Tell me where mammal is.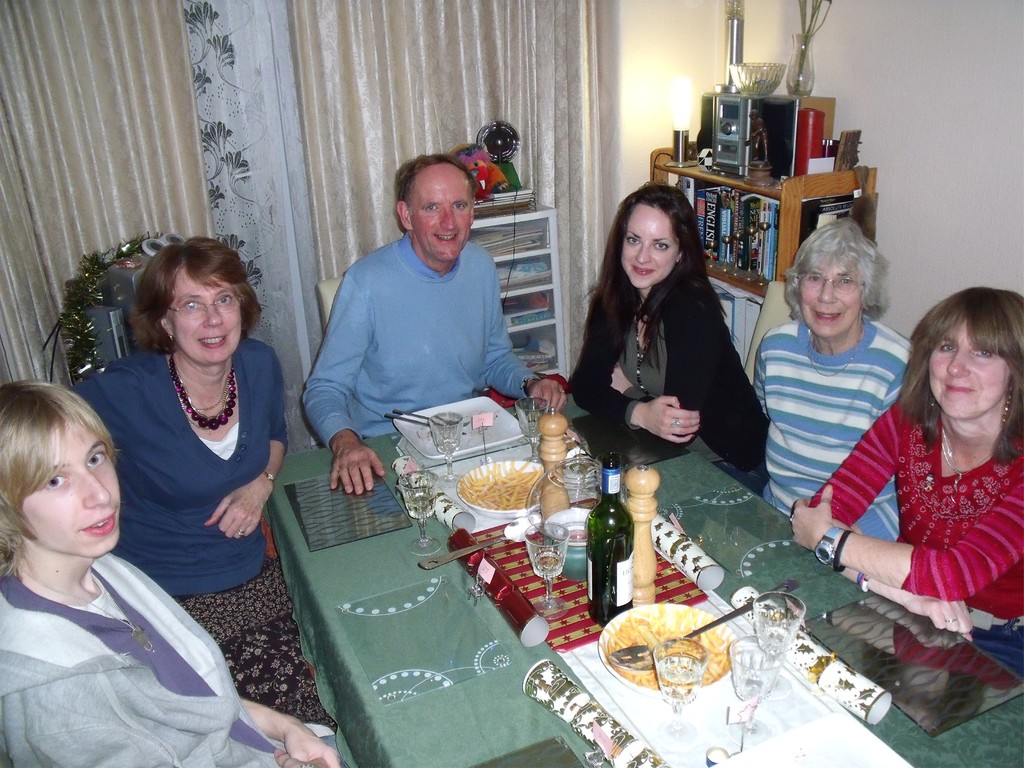
mammal is at [752,217,902,550].
